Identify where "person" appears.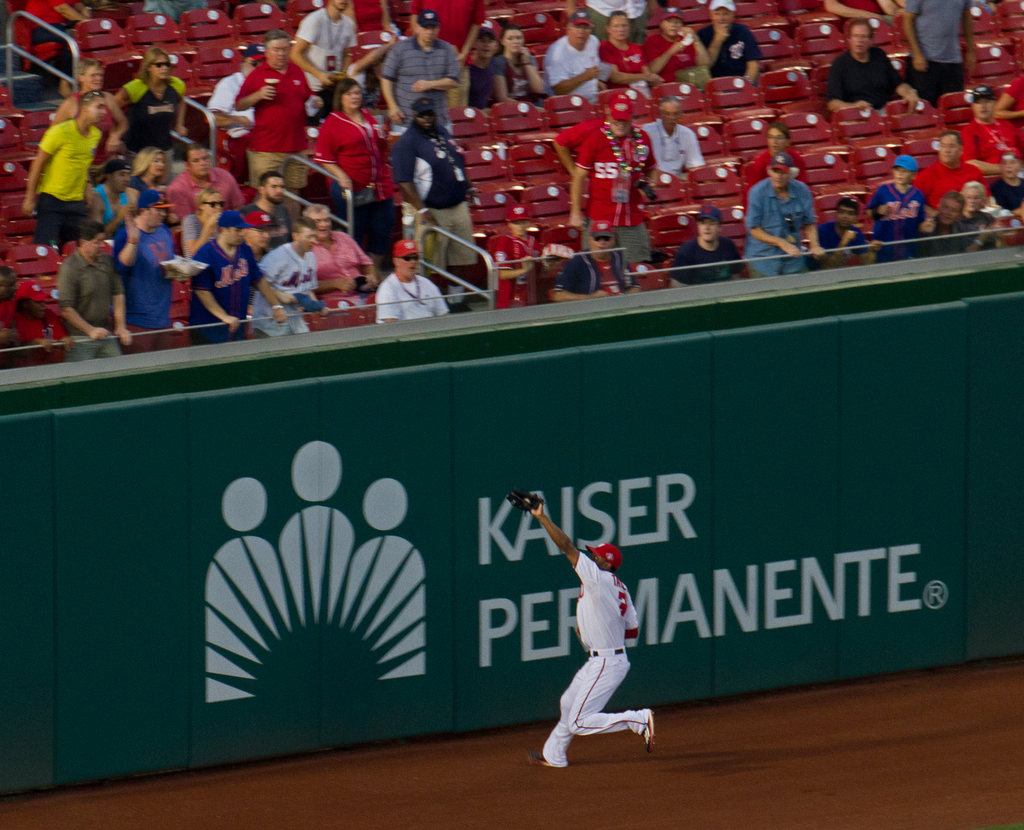
Appears at box(376, 237, 453, 325).
